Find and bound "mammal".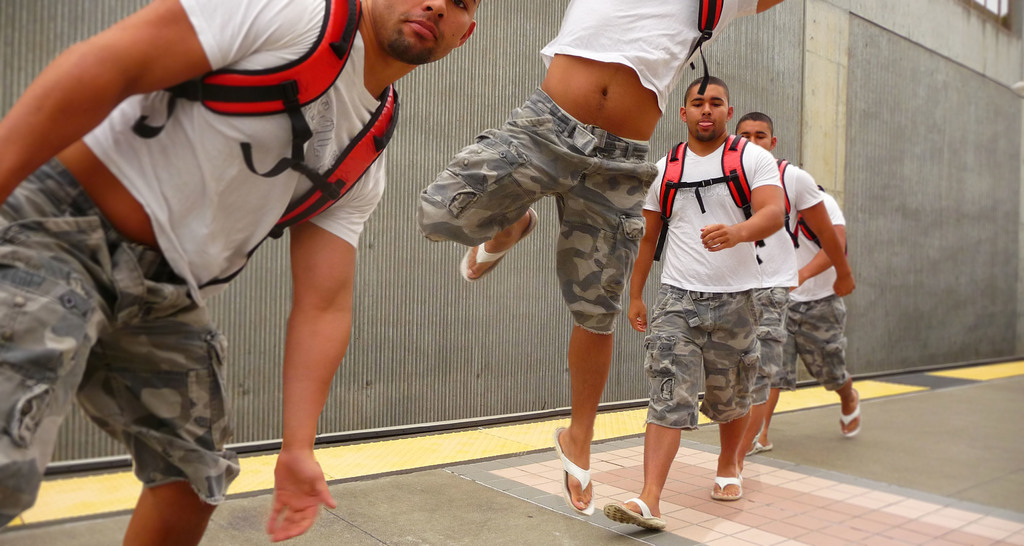
Bound: left=417, top=0, right=791, bottom=516.
